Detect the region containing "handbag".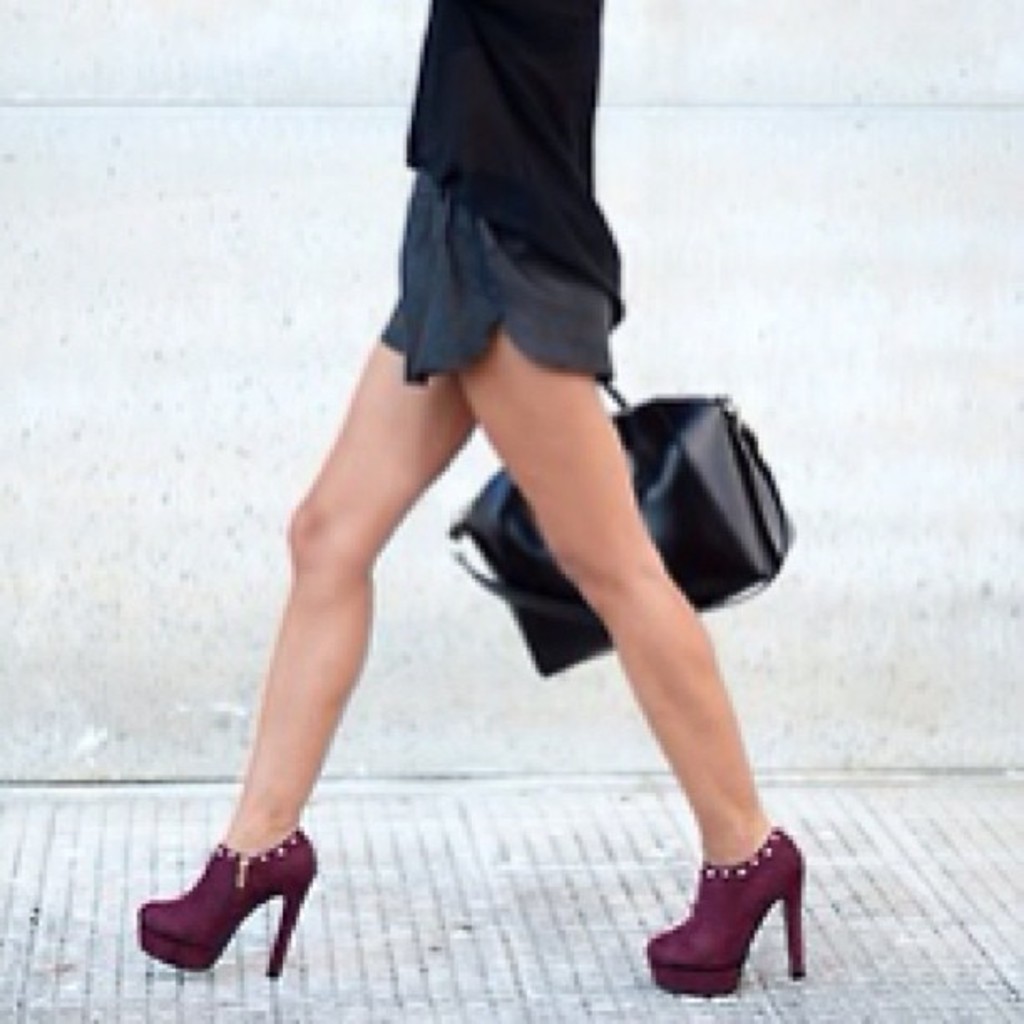
x1=443, y1=380, x2=796, y2=678.
